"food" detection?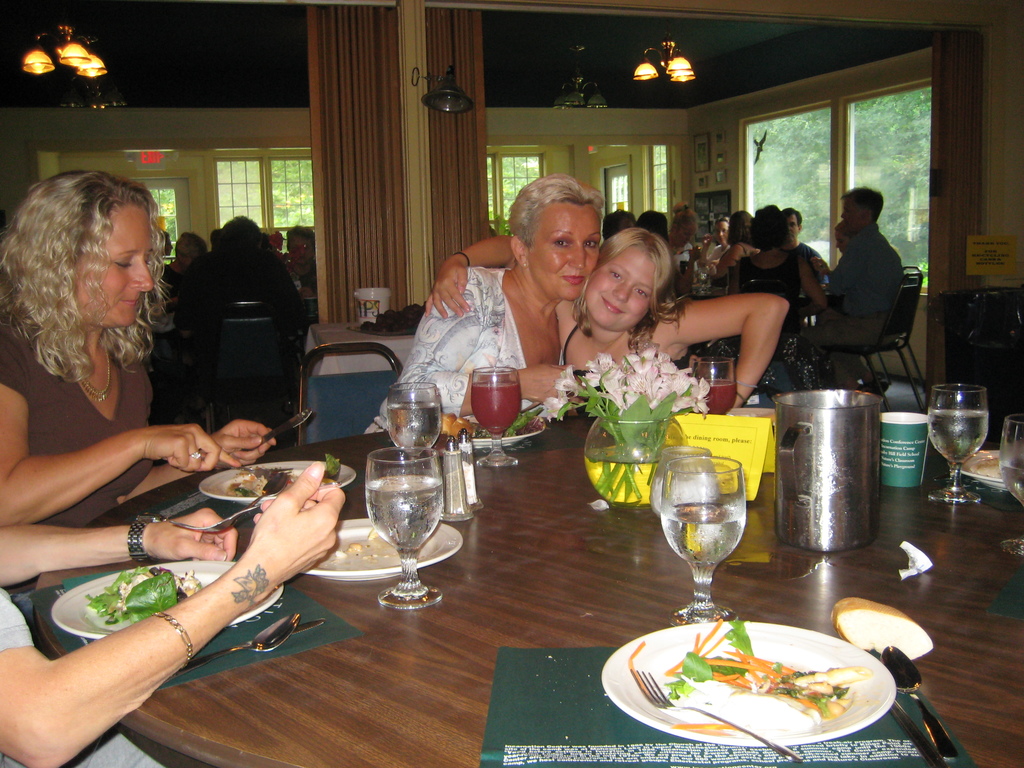
l=366, t=526, r=380, b=541
